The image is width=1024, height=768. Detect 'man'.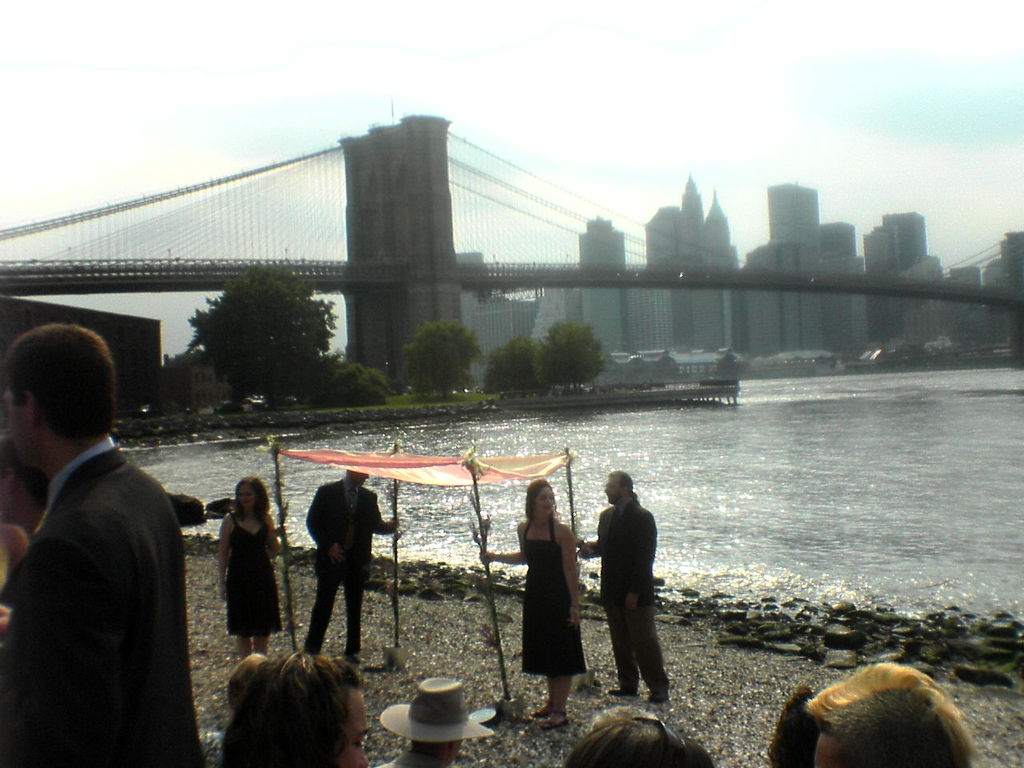
Detection: 0:315:186:767.
